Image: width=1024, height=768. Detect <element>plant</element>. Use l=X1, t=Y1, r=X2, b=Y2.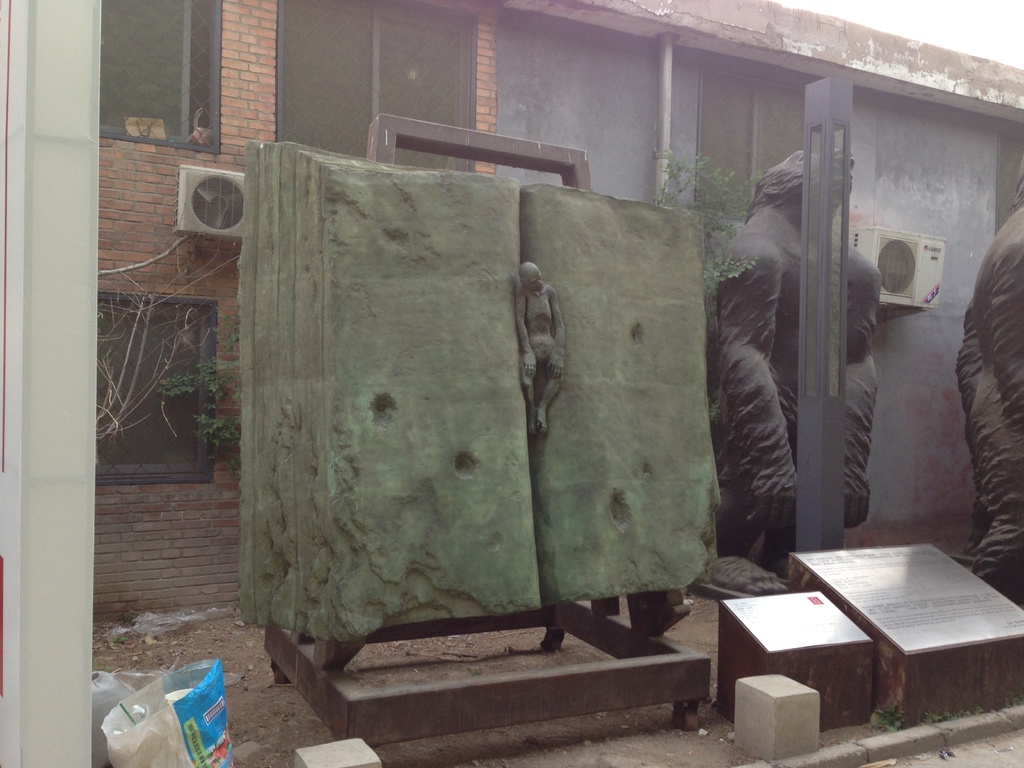
l=653, t=141, r=765, b=321.
